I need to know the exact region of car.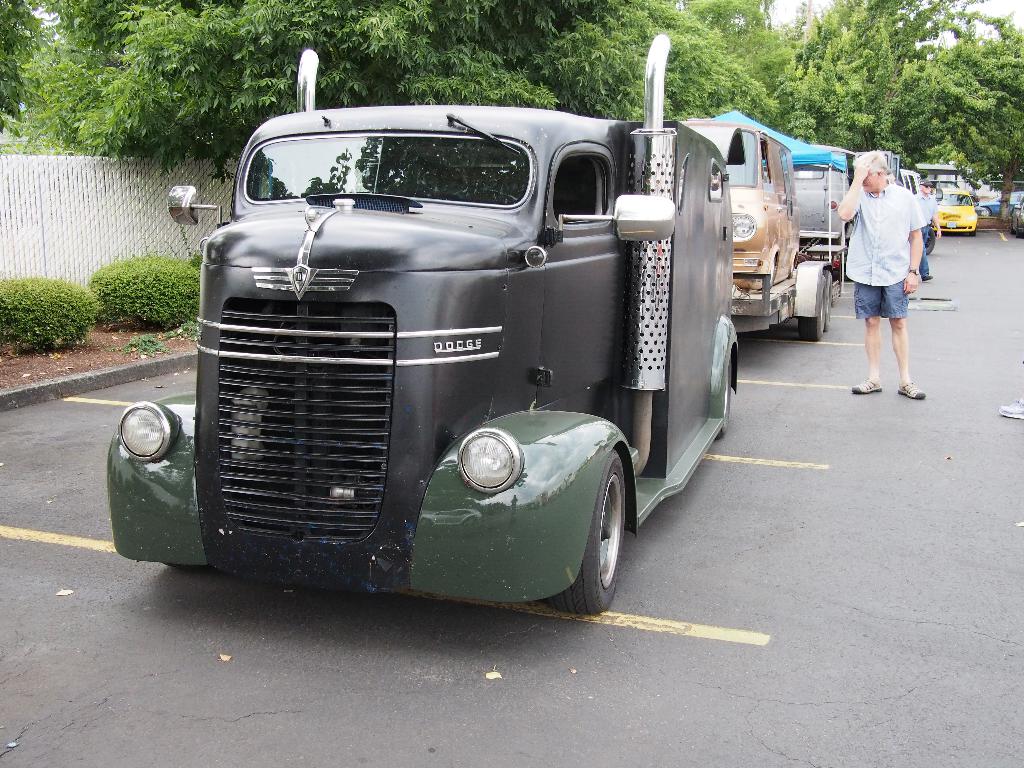
Region: {"x1": 940, "y1": 188, "x2": 973, "y2": 230}.
